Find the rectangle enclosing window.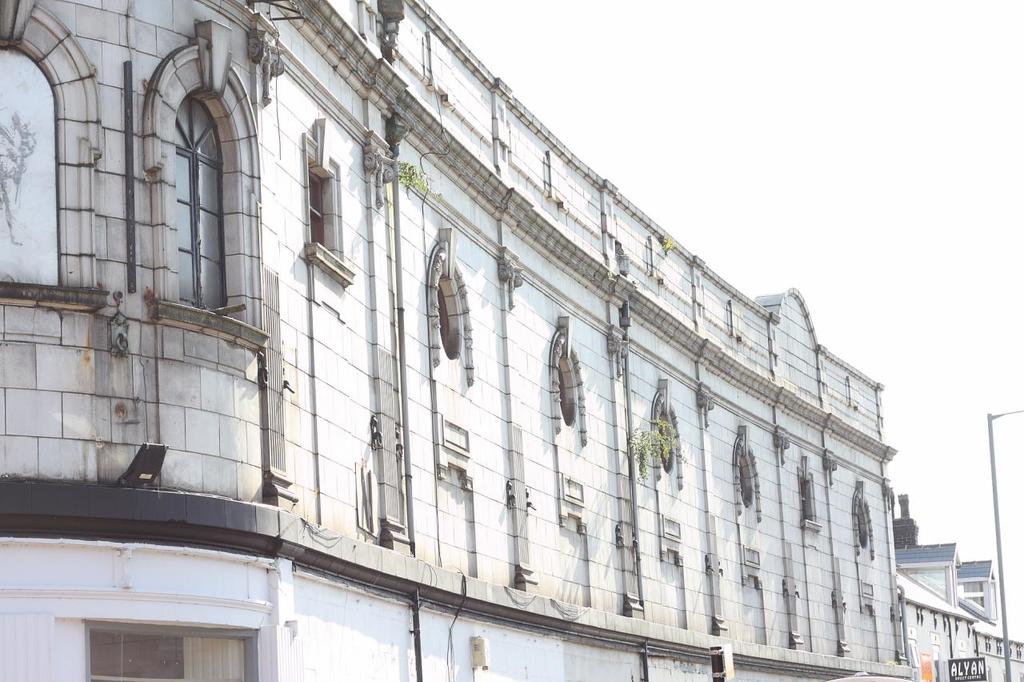
<region>0, 45, 55, 286</region>.
